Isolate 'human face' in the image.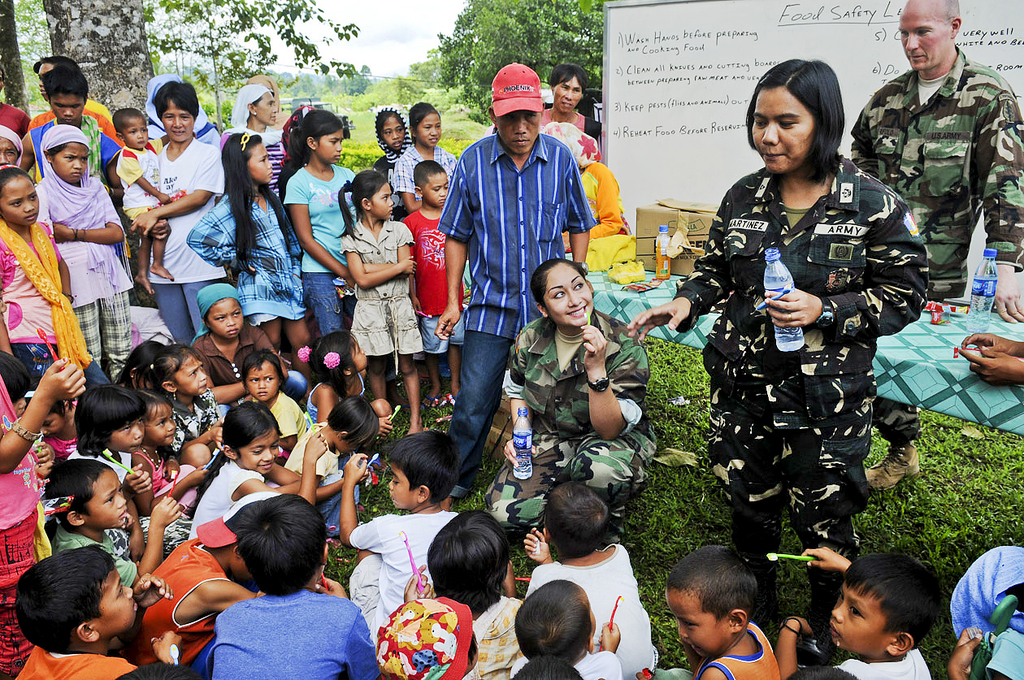
Isolated region: (416, 112, 443, 149).
